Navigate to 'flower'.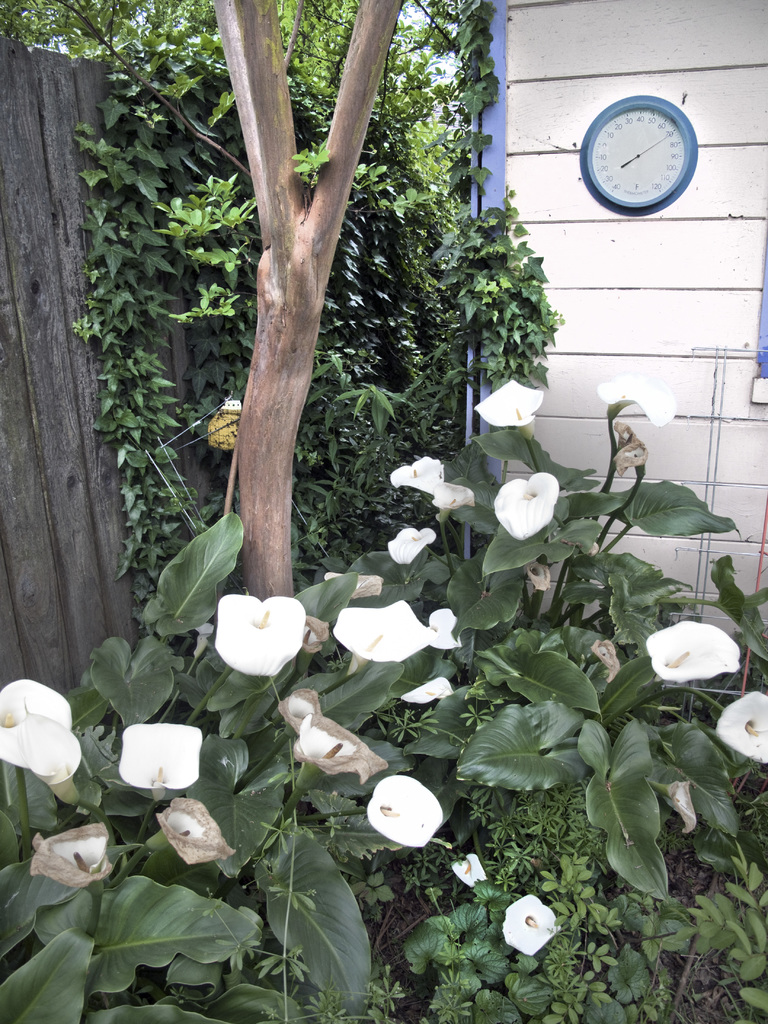
Navigation target: x1=0 y1=678 x2=123 y2=787.
